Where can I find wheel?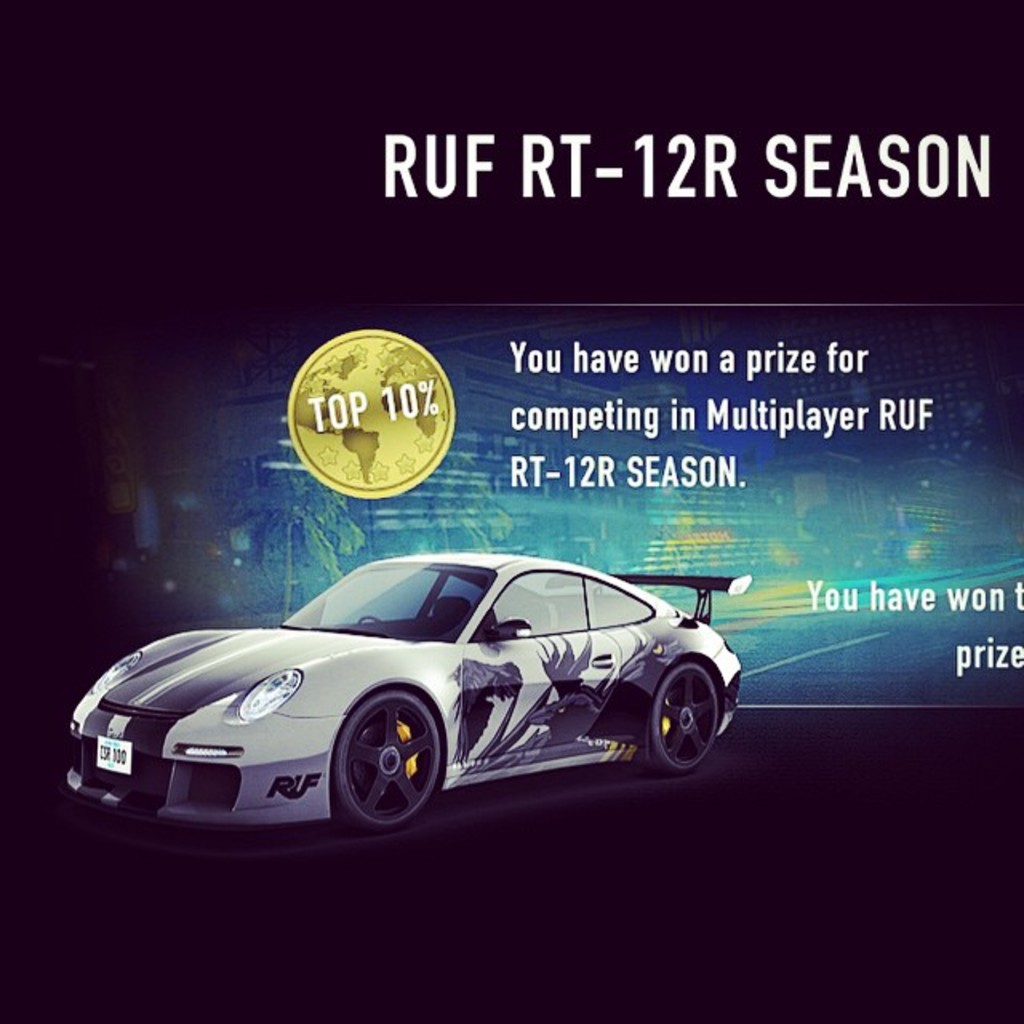
You can find it at 358,614,384,630.
